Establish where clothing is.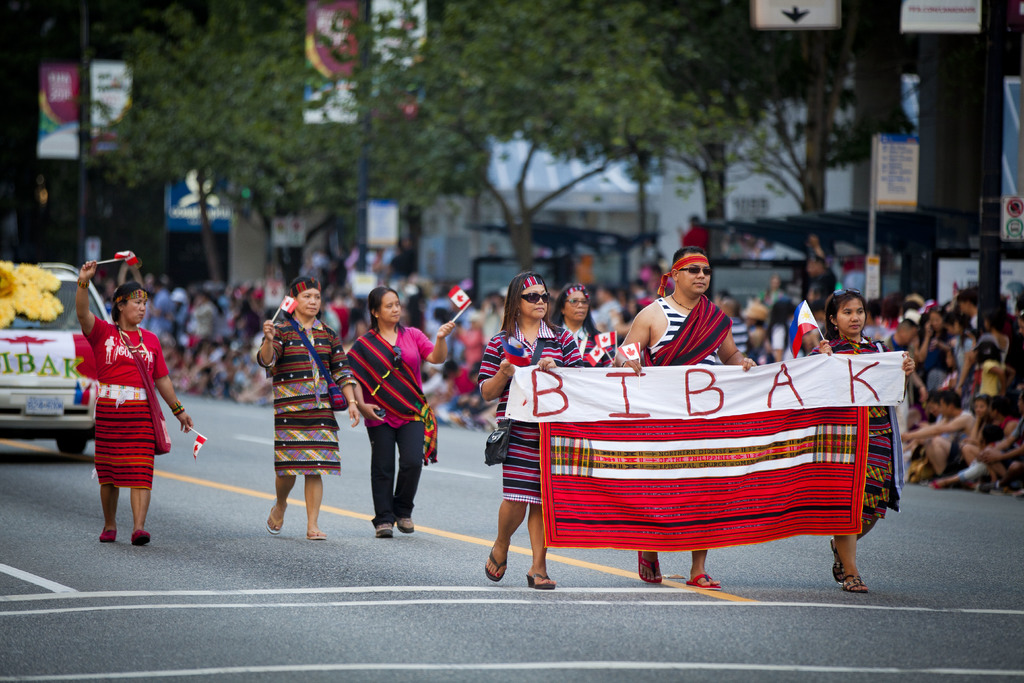
Established at <box>920,325,947,391</box>.
